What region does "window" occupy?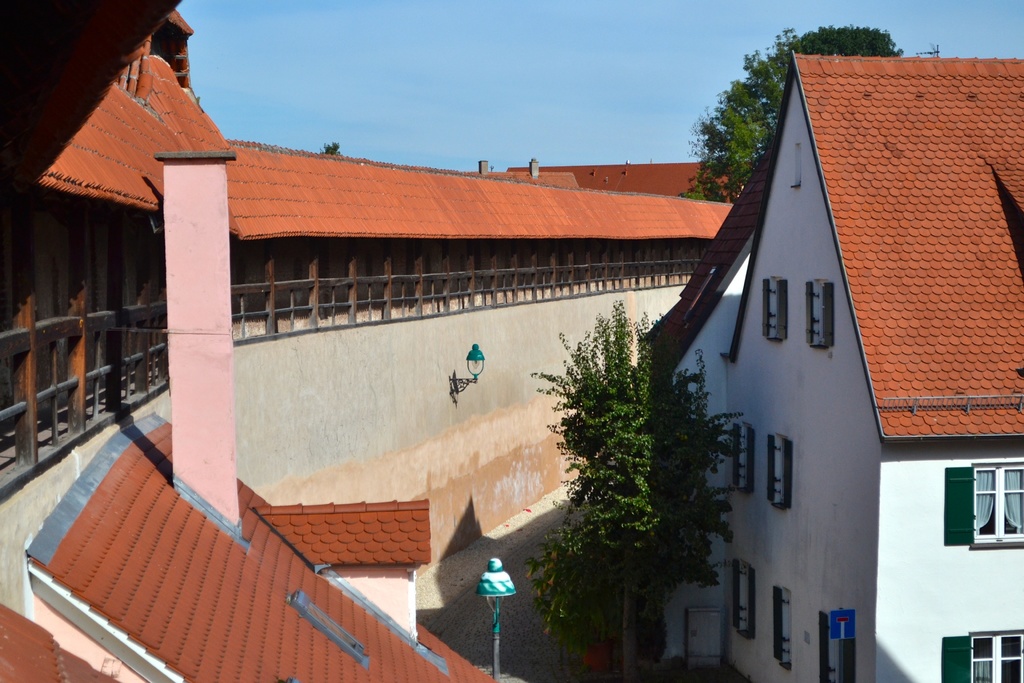
bbox=[726, 562, 753, 638].
